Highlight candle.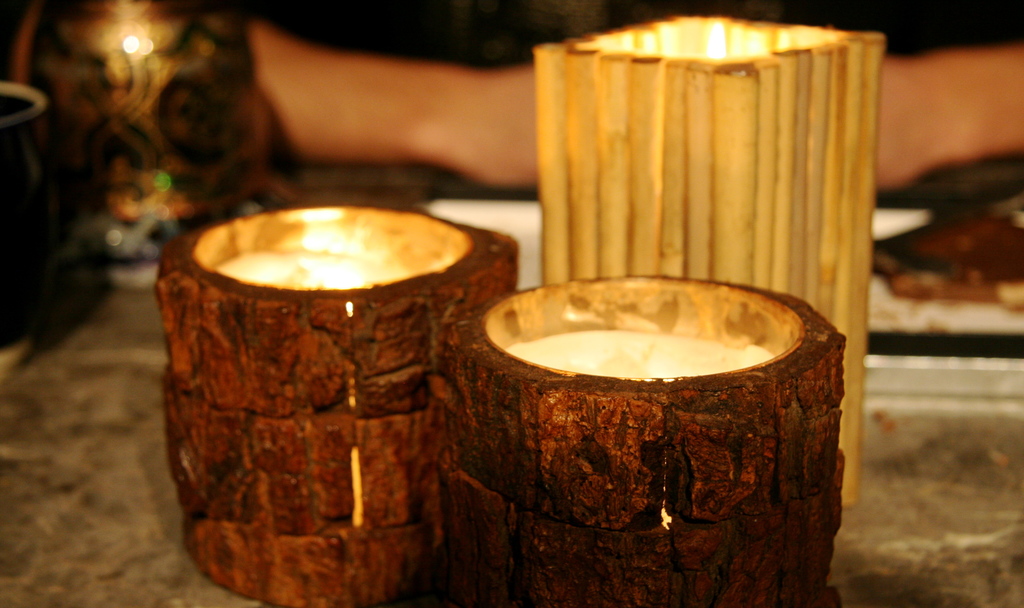
Highlighted region: <bbox>156, 193, 535, 607</bbox>.
